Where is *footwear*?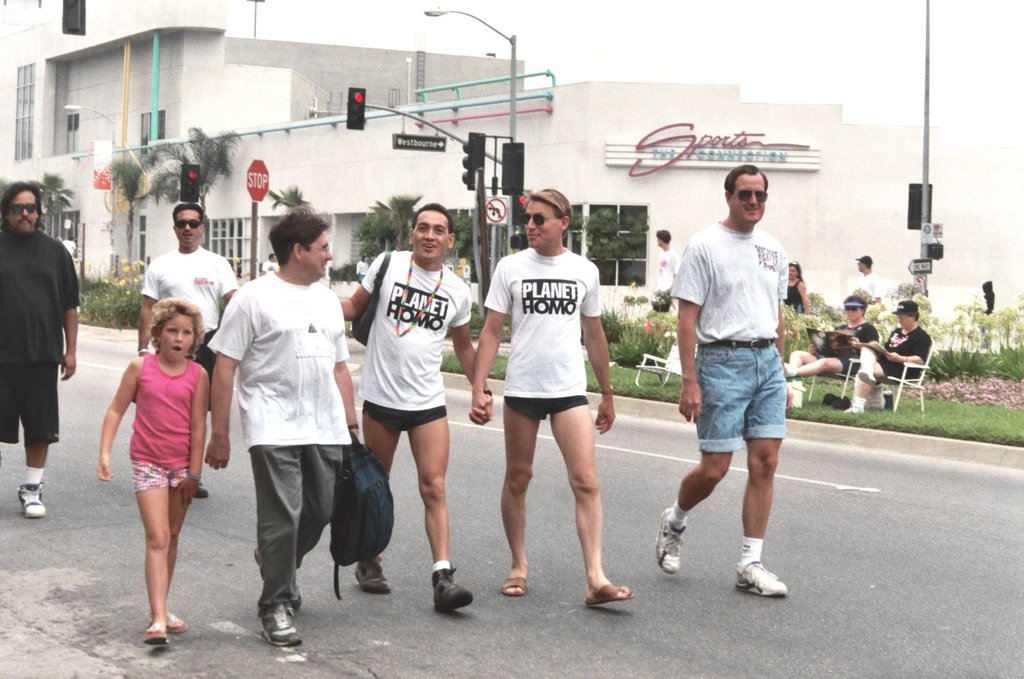
bbox=(168, 612, 183, 633).
